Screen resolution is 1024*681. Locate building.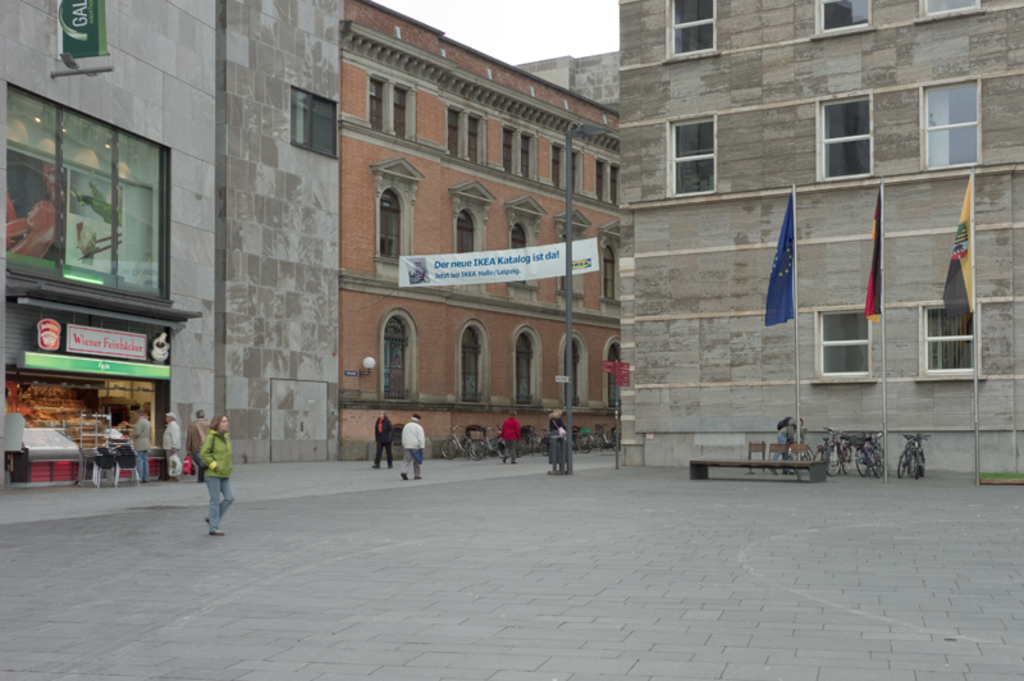
<bbox>339, 1, 620, 458</bbox>.
